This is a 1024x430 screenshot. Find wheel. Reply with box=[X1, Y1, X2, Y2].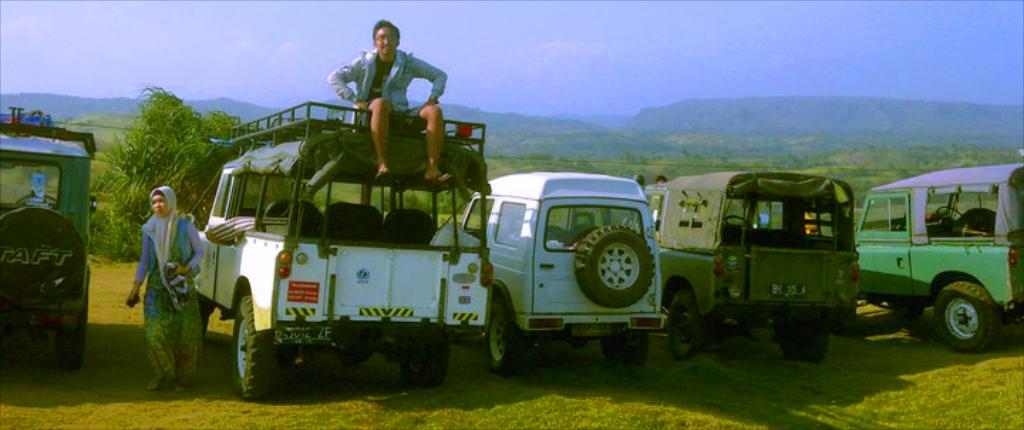
box=[484, 306, 525, 377].
